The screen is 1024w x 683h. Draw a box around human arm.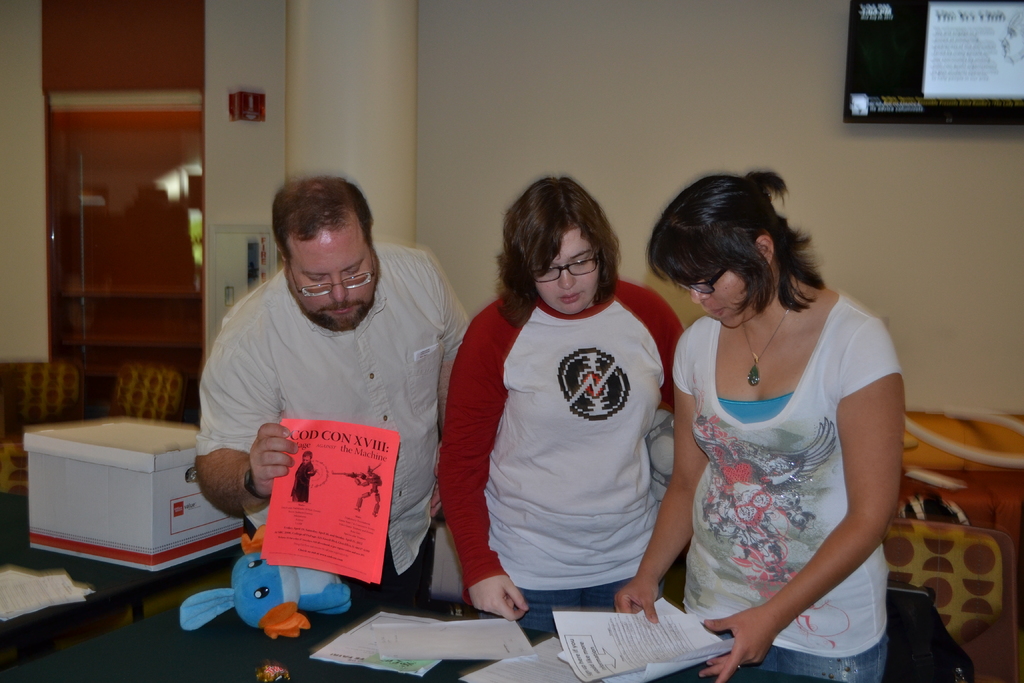
select_region(196, 296, 298, 523).
